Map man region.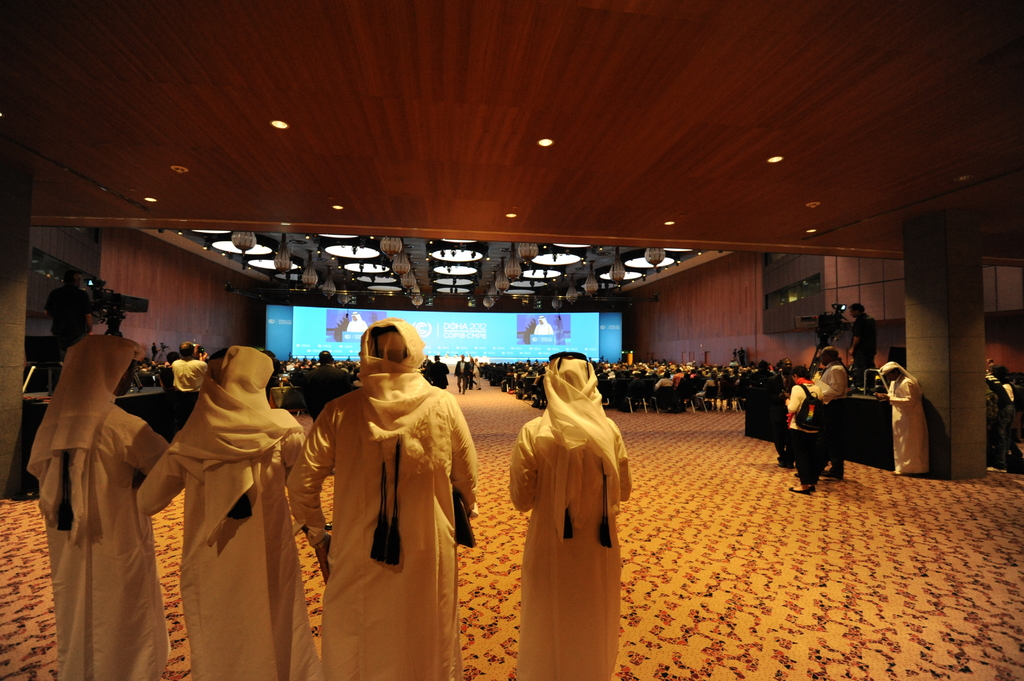
Mapped to 172:339:213:409.
